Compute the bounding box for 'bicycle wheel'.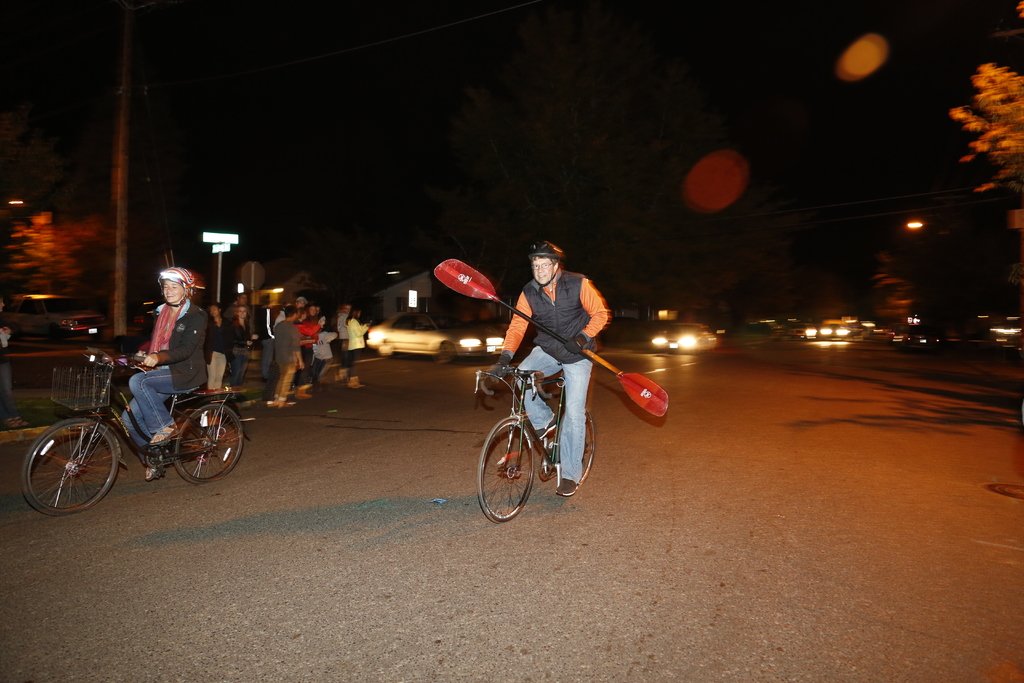
15 425 111 522.
